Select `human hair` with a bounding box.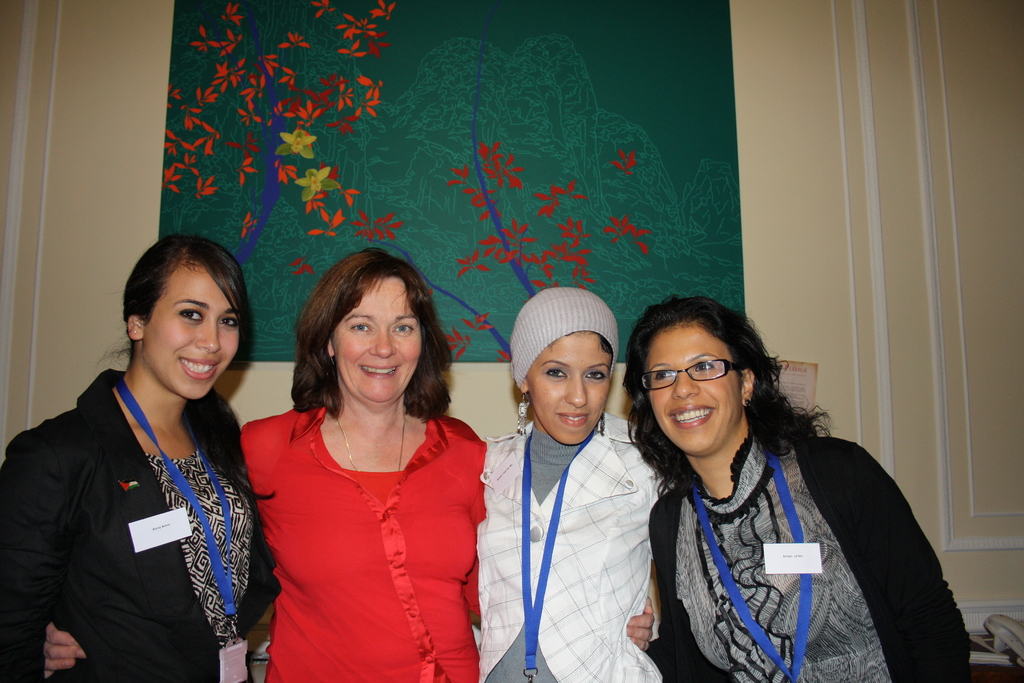
Rect(635, 296, 779, 432).
